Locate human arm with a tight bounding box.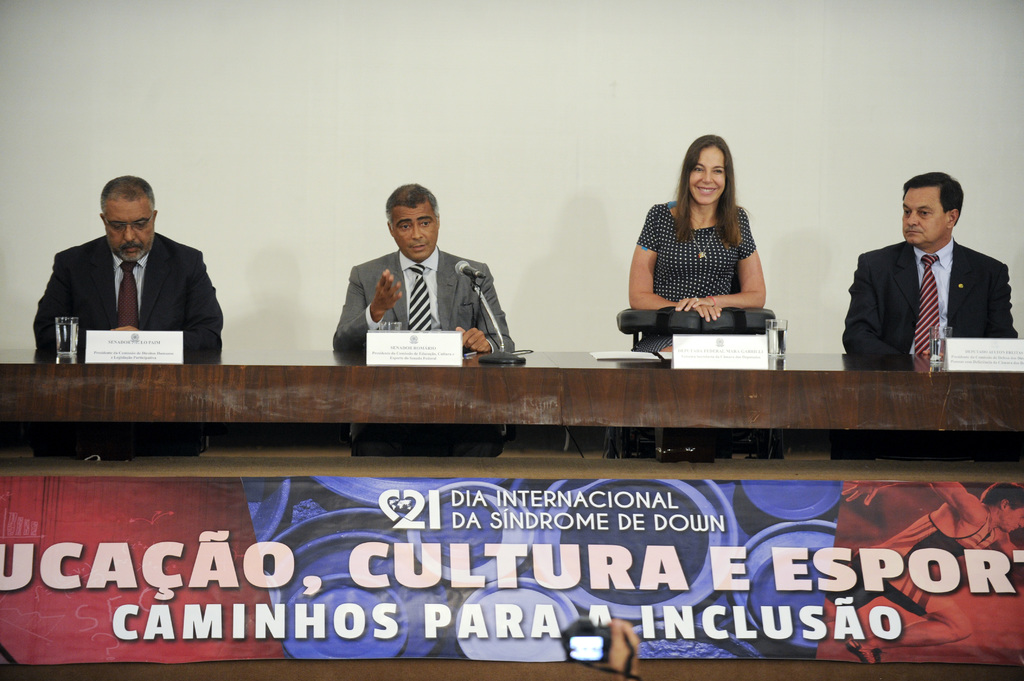
pyautogui.locateOnScreen(634, 208, 692, 330).
